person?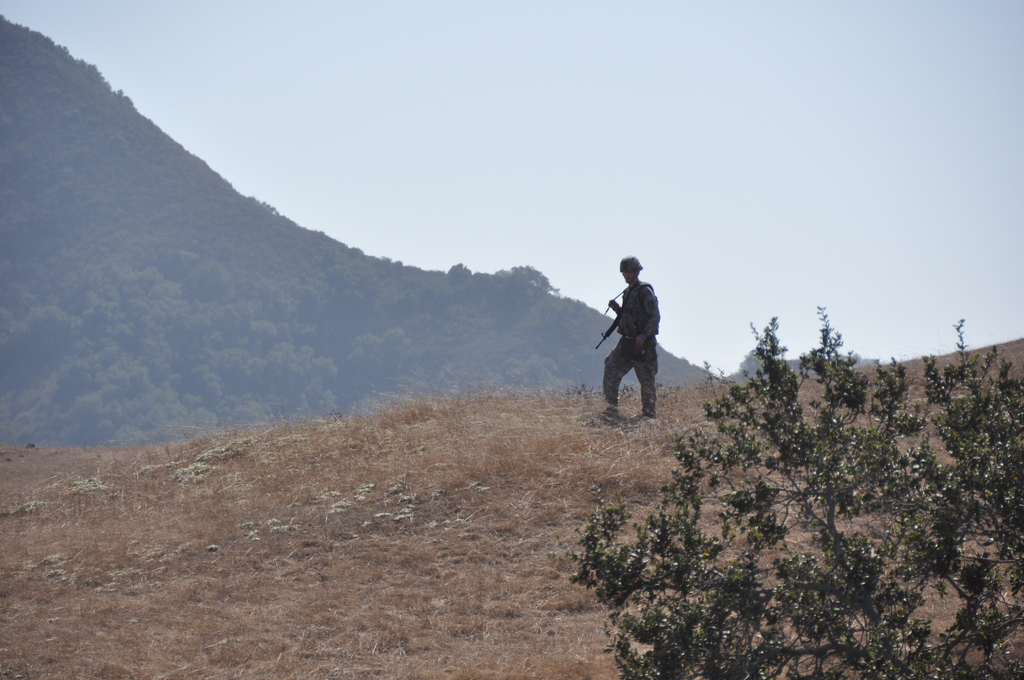
pyautogui.locateOnScreen(605, 255, 672, 434)
